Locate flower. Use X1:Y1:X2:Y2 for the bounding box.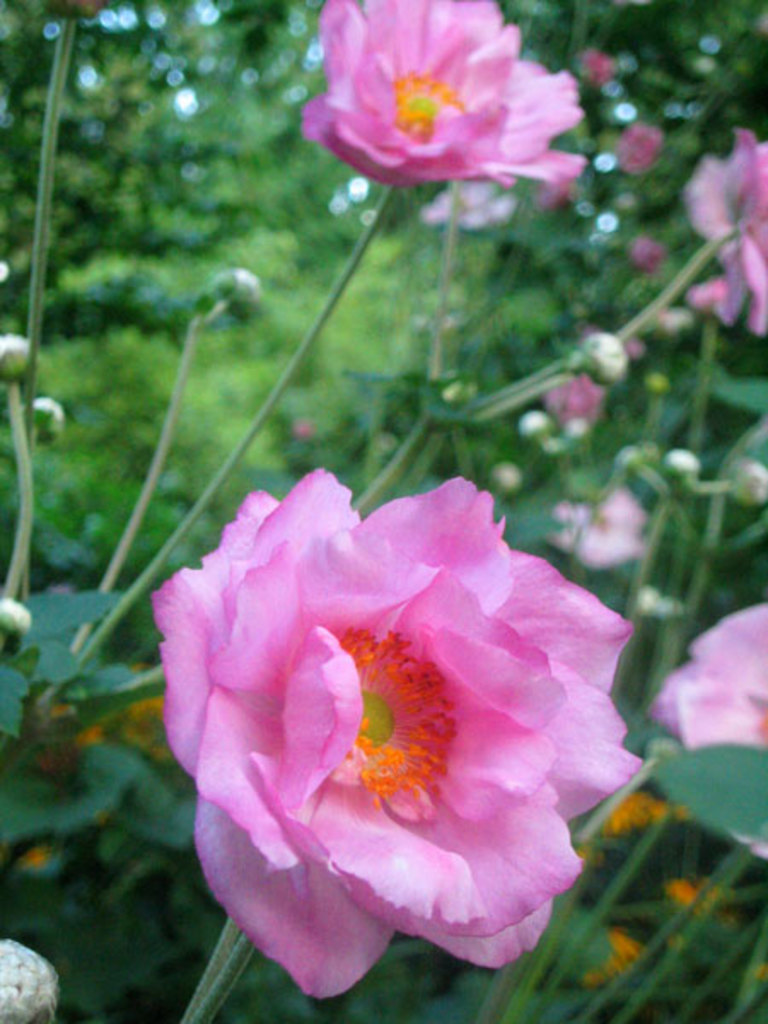
618:118:669:172.
